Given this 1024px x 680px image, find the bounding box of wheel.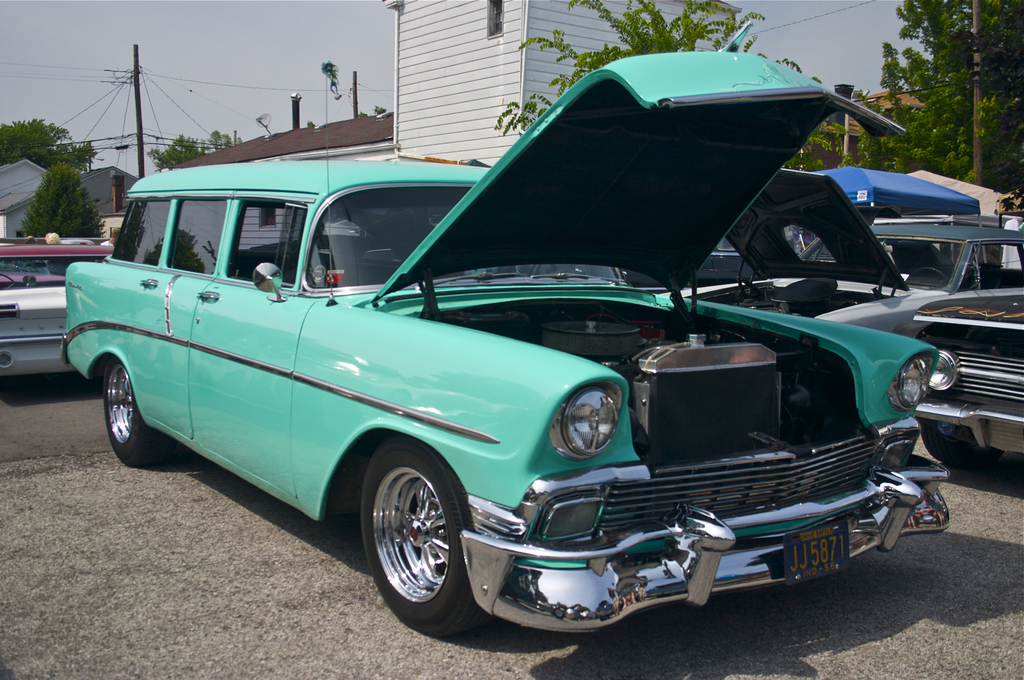
<bbox>913, 417, 998, 465</bbox>.
